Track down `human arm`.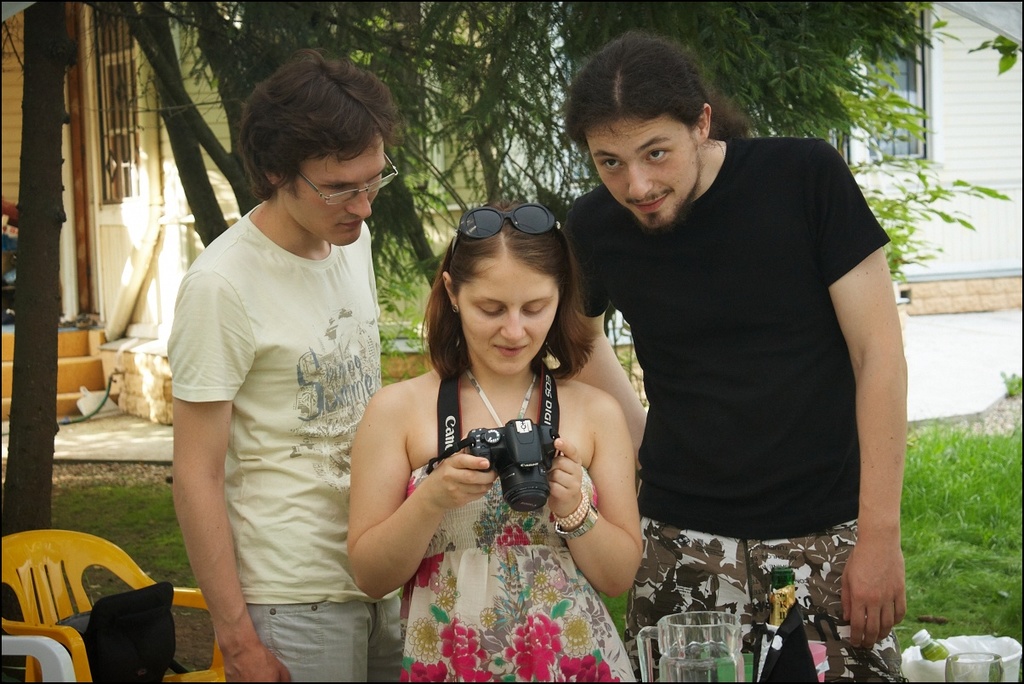
Tracked to left=341, top=382, right=481, bottom=602.
